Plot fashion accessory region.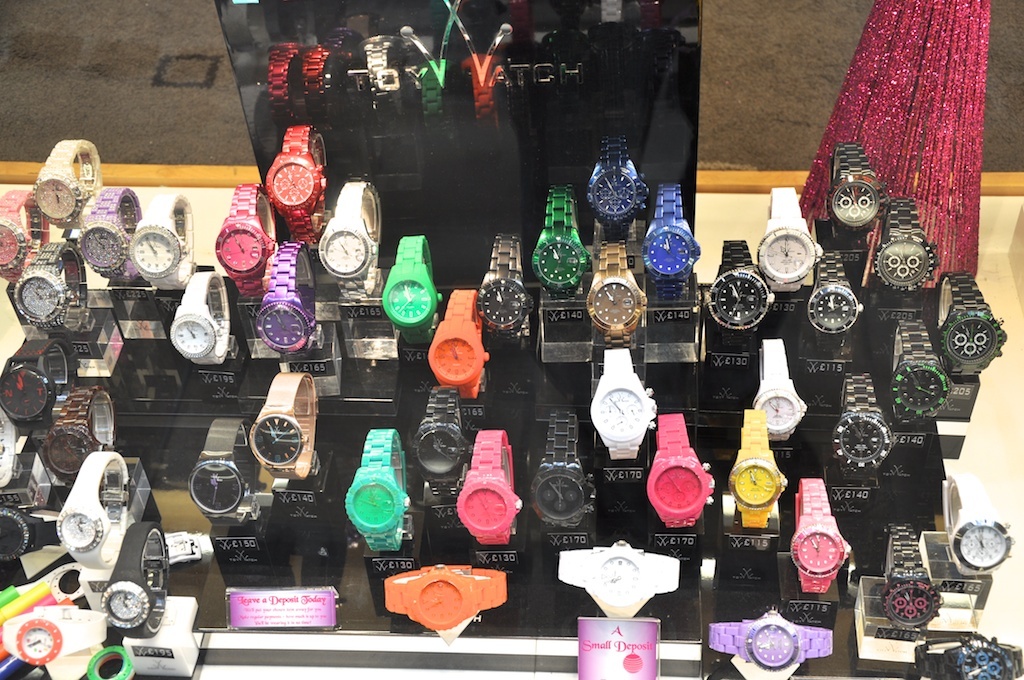
Plotted at 170 265 232 366.
